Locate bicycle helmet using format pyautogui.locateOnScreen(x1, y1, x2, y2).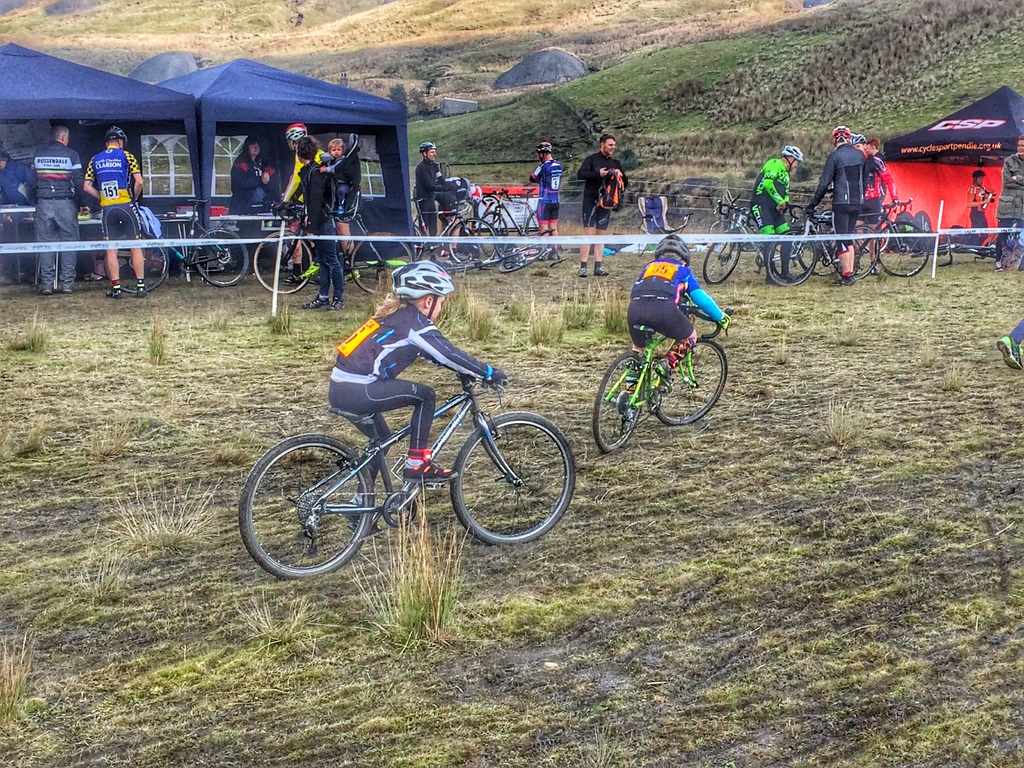
pyautogui.locateOnScreen(653, 230, 694, 266).
